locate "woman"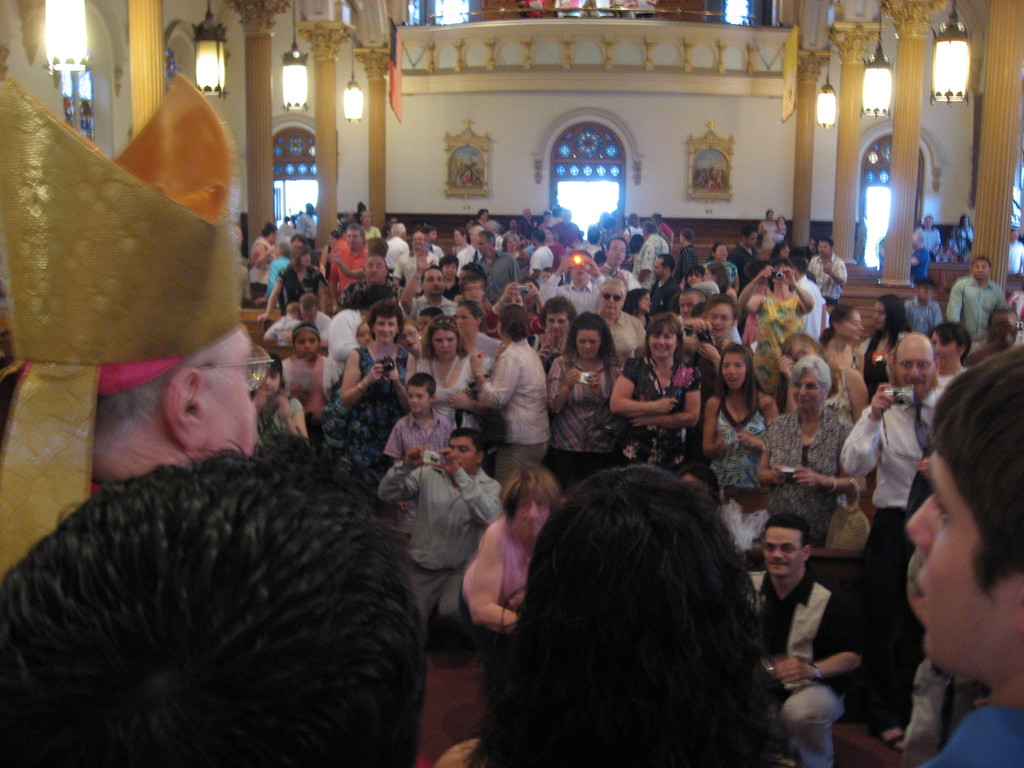
[677,290,739,400]
